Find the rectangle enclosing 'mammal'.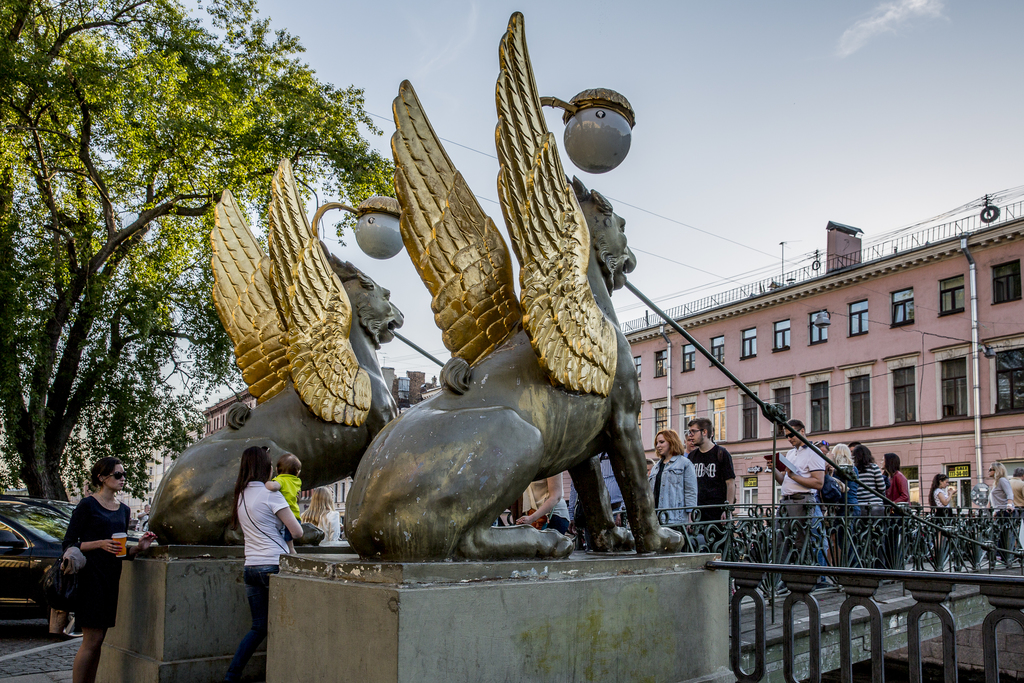
{"x1": 309, "y1": 481, "x2": 340, "y2": 547}.
